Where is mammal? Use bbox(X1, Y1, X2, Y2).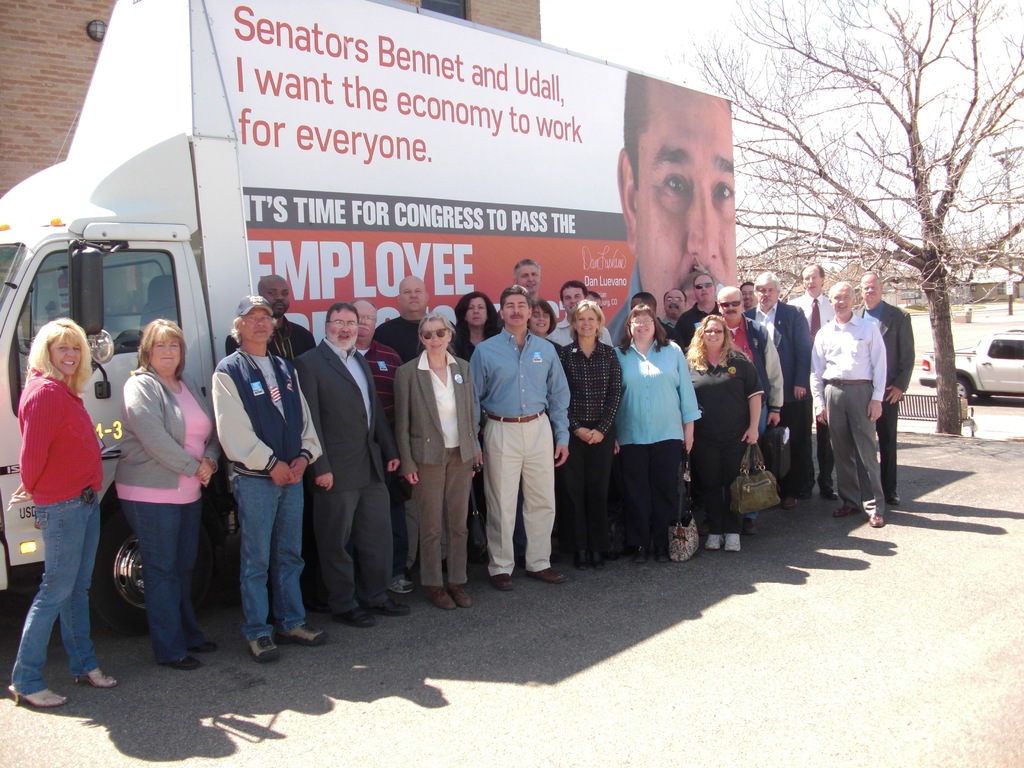
bbox(739, 278, 759, 319).
